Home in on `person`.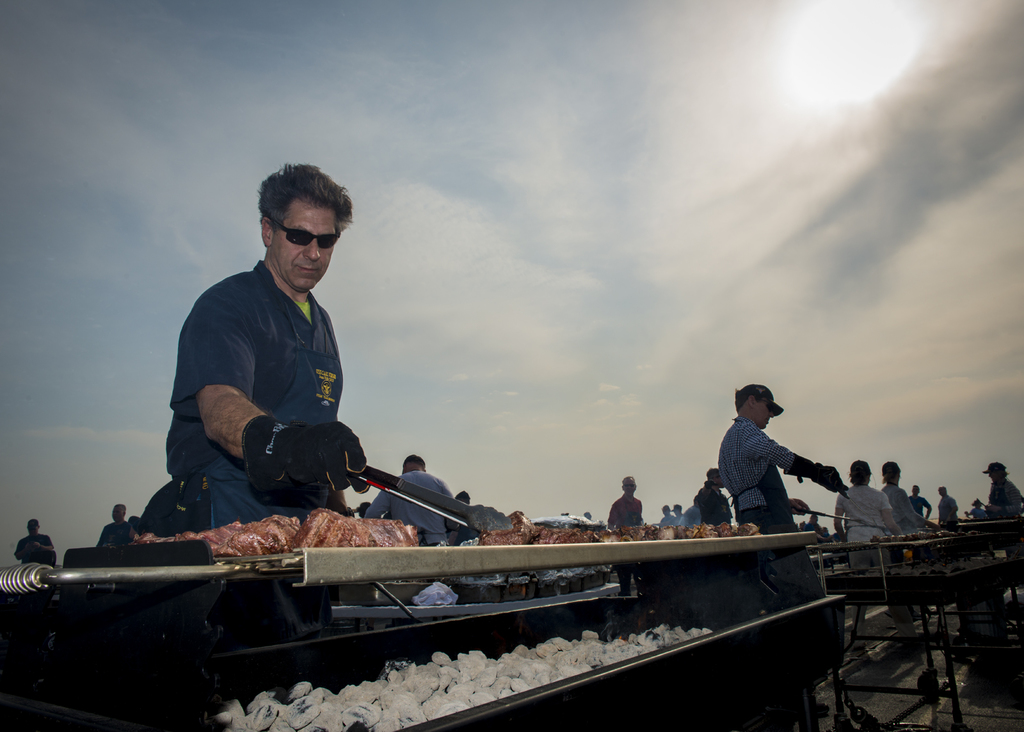
Homed in at {"left": 940, "top": 491, "right": 964, "bottom": 528}.
